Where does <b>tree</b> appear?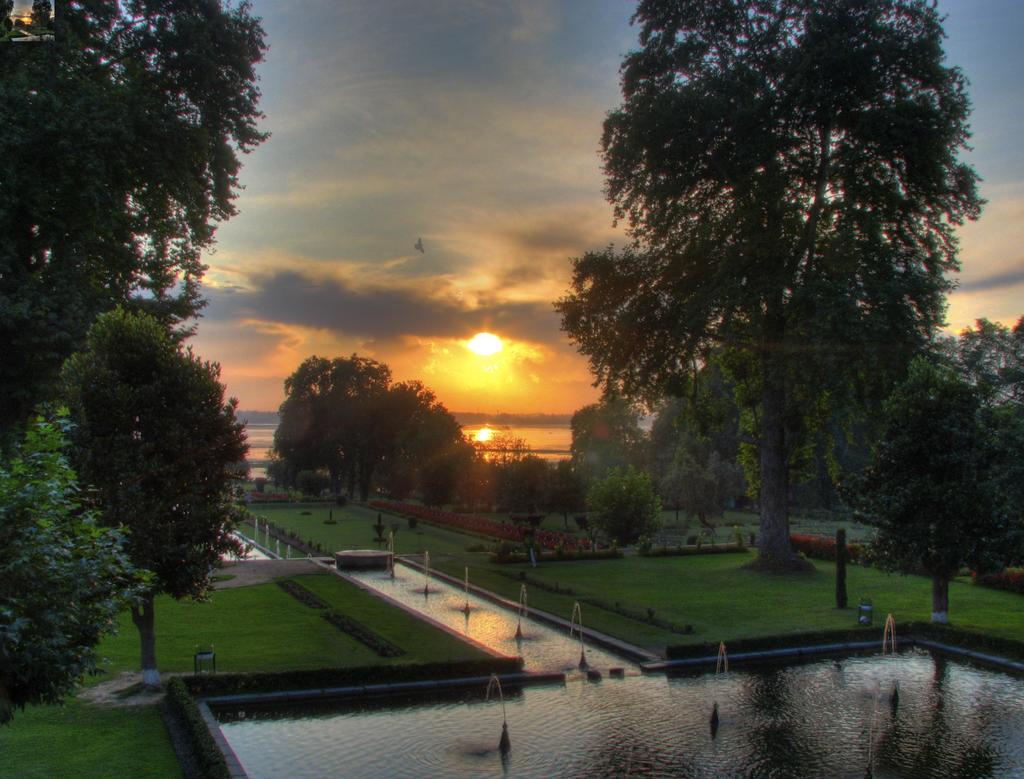
Appears at select_region(565, 13, 991, 581).
